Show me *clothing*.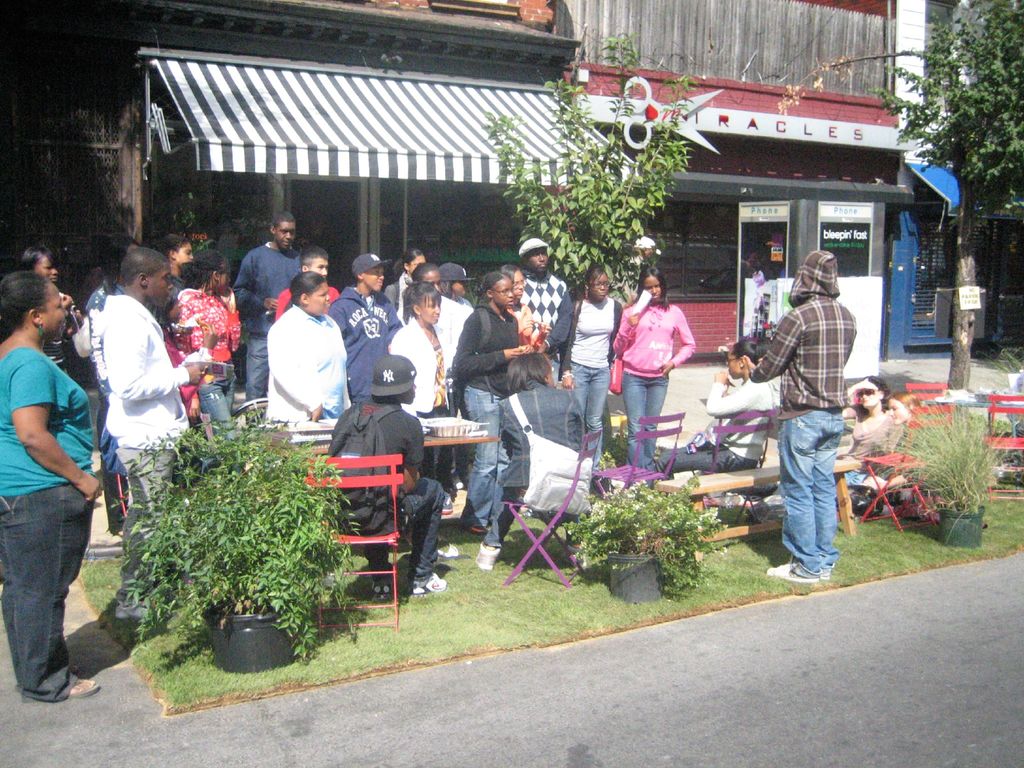
*clothing* is here: pyautogui.locateOnScreen(235, 238, 304, 426).
